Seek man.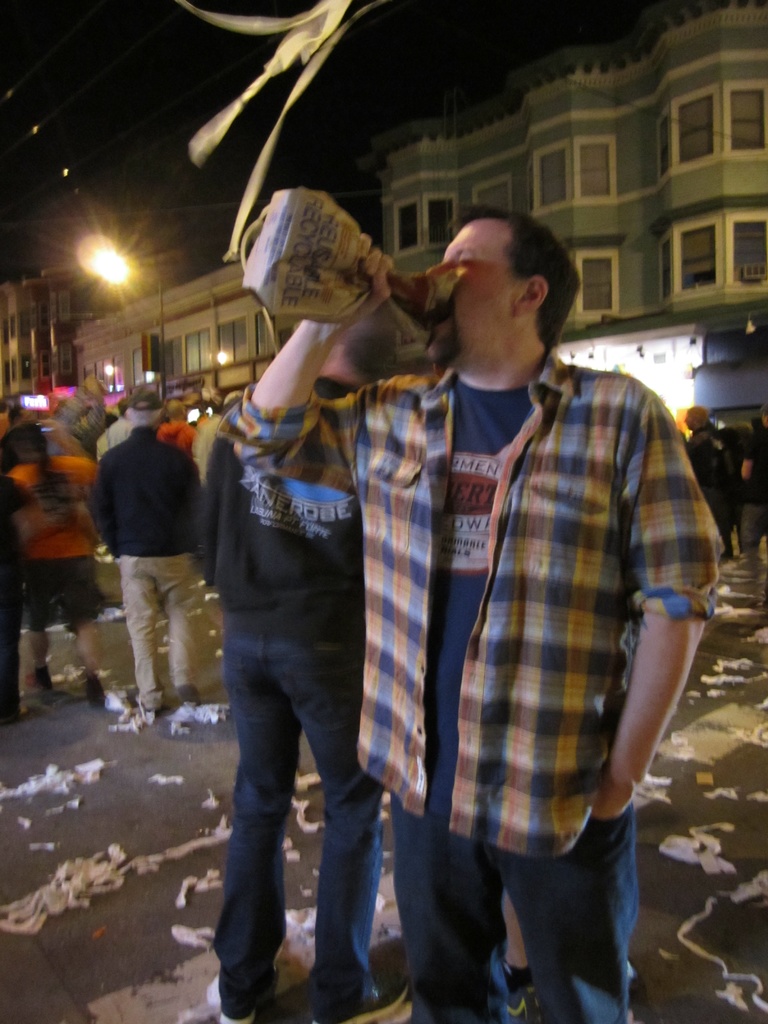
detection(95, 395, 133, 458).
